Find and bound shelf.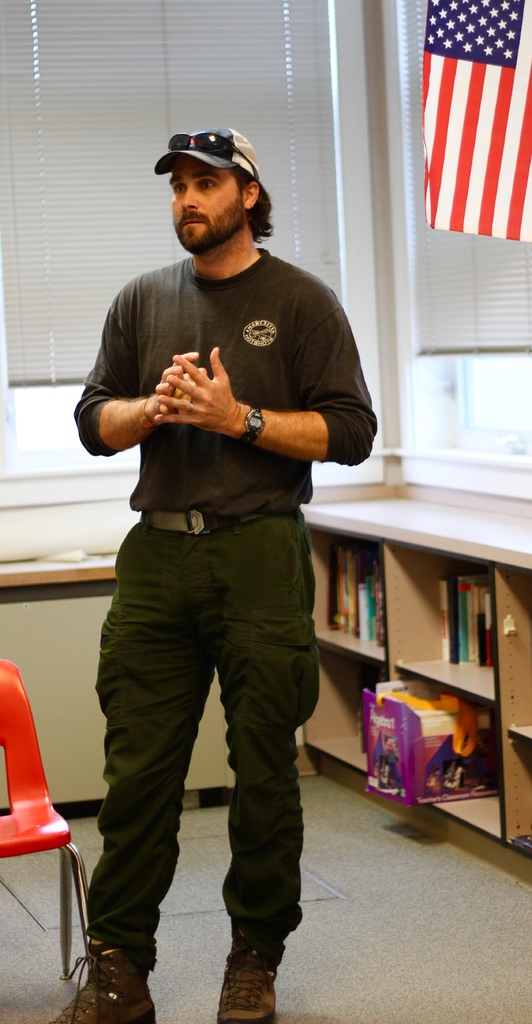
Bound: detection(403, 671, 501, 833).
